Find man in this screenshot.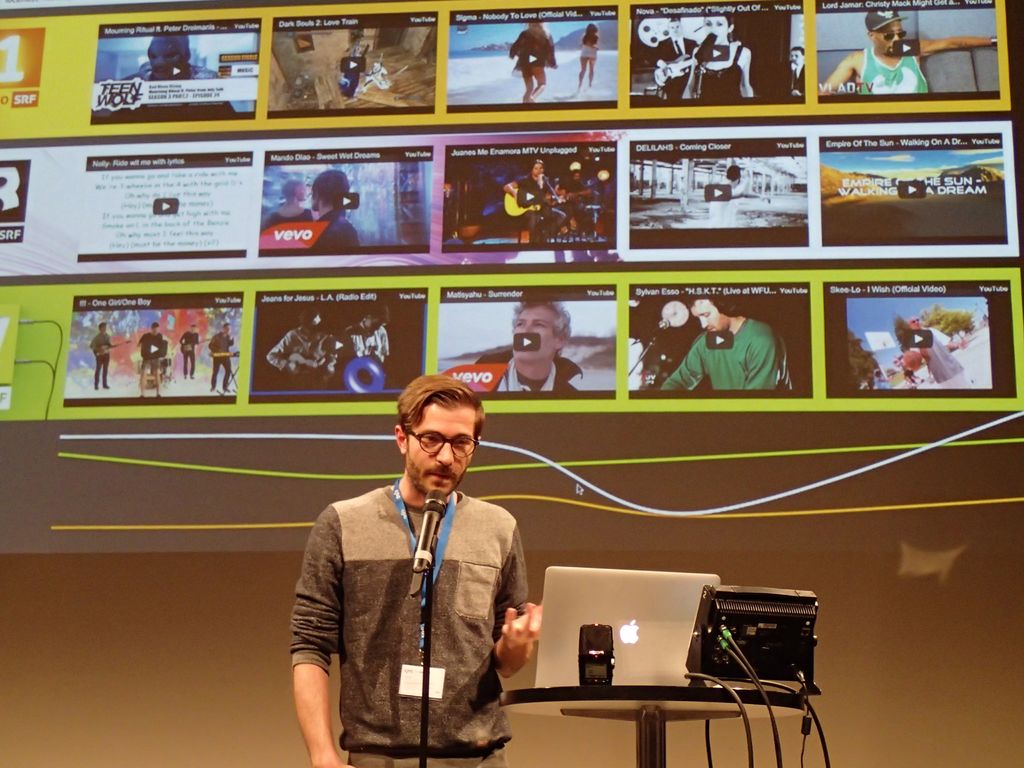
The bounding box for man is 653/298/824/396.
